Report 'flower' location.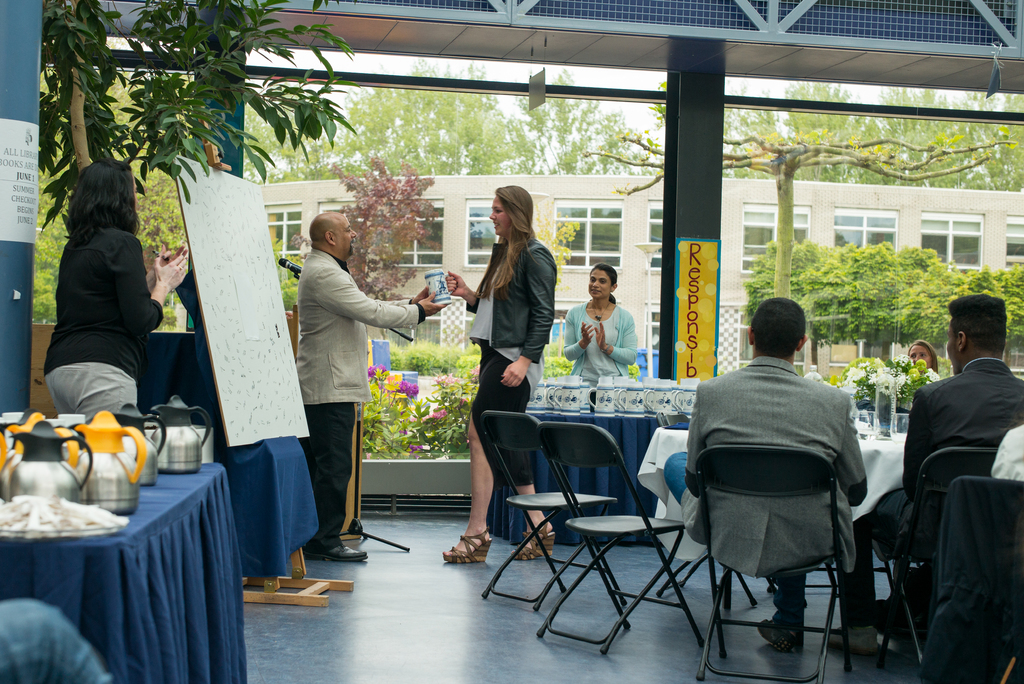
Report: crop(429, 406, 451, 419).
